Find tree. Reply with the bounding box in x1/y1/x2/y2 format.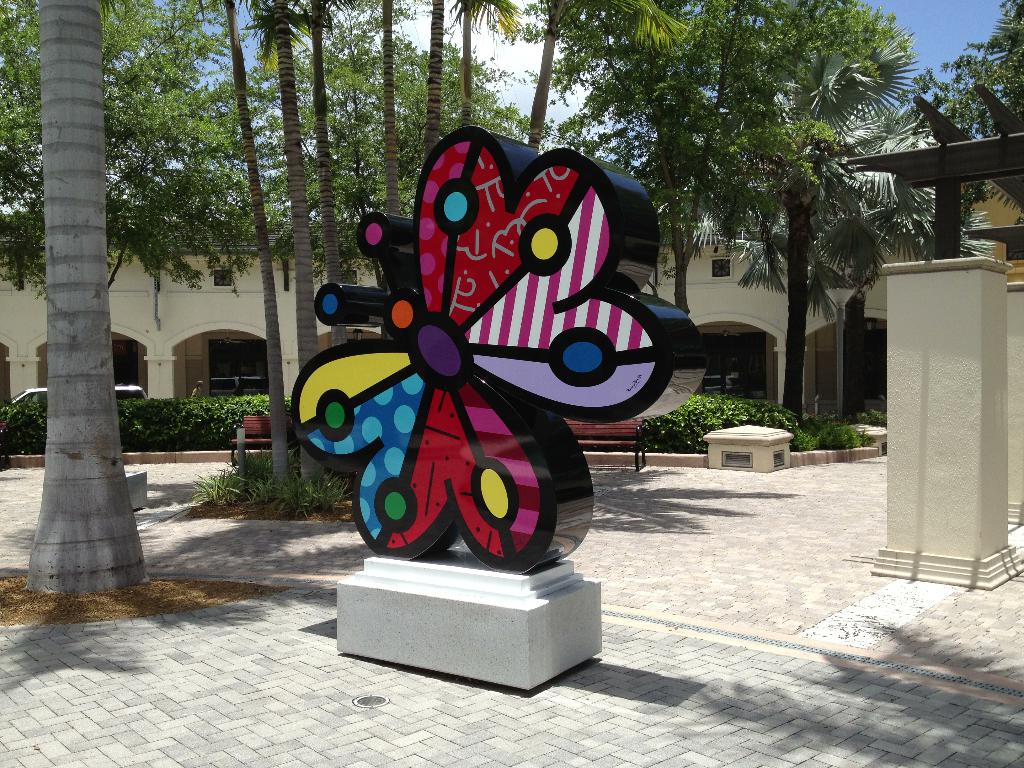
906/0/1023/139.
